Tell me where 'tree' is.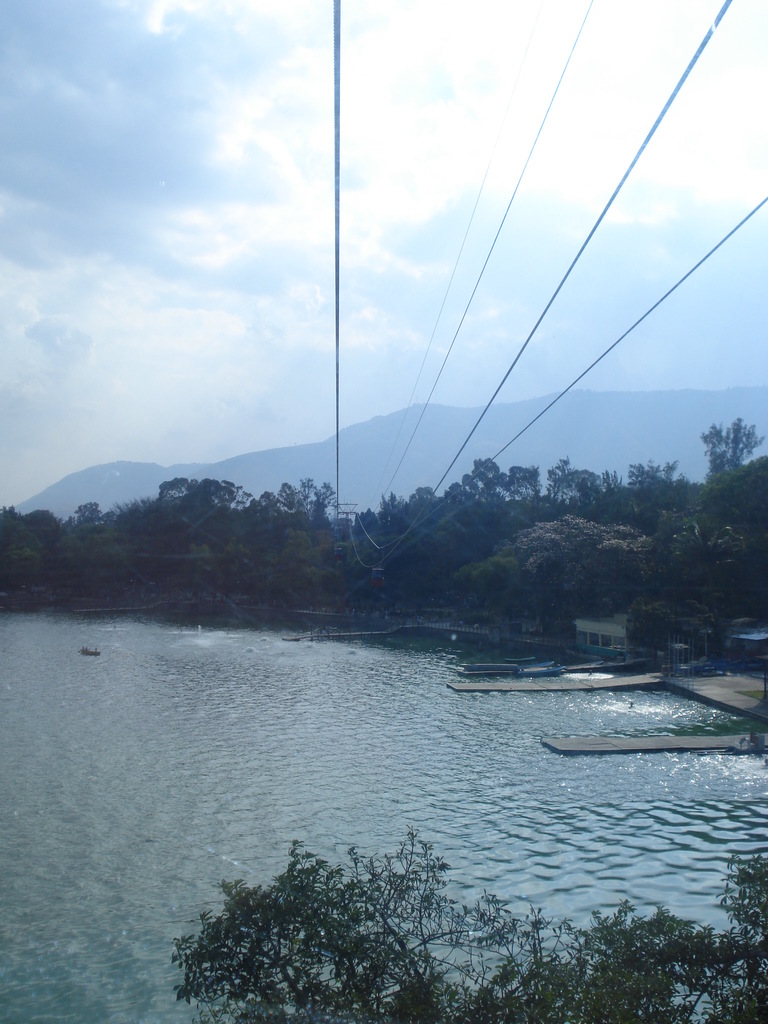
'tree' is at bbox=(131, 817, 589, 997).
